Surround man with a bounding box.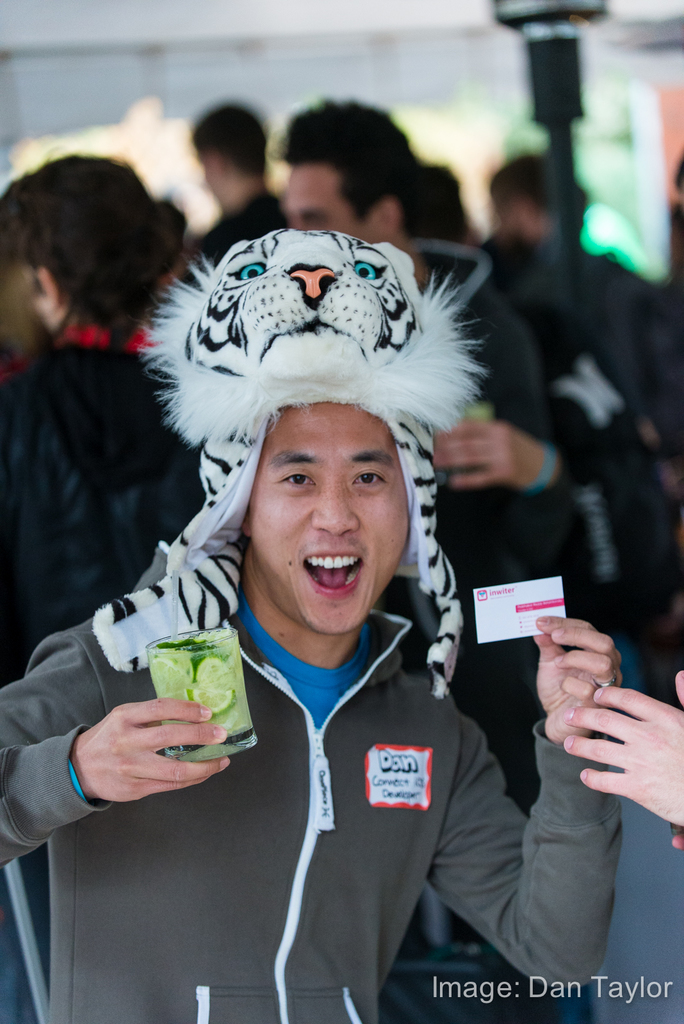
{"left": 262, "top": 76, "right": 610, "bottom": 689}.
